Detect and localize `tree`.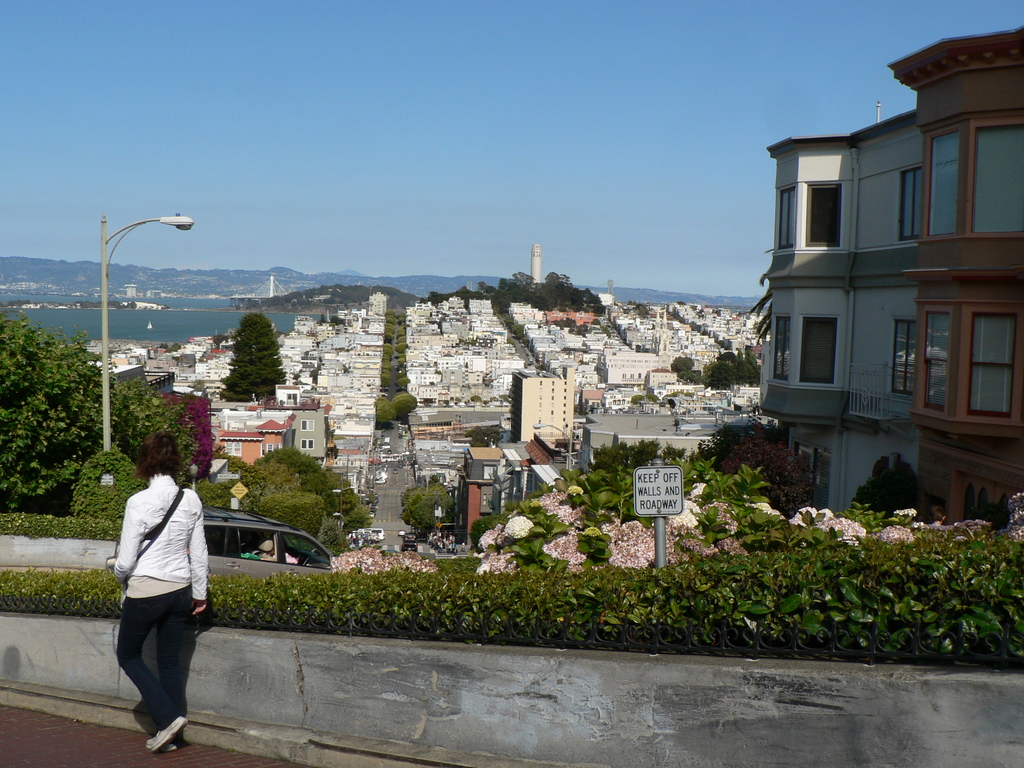
Localized at bbox=[646, 392, 658, 404].
